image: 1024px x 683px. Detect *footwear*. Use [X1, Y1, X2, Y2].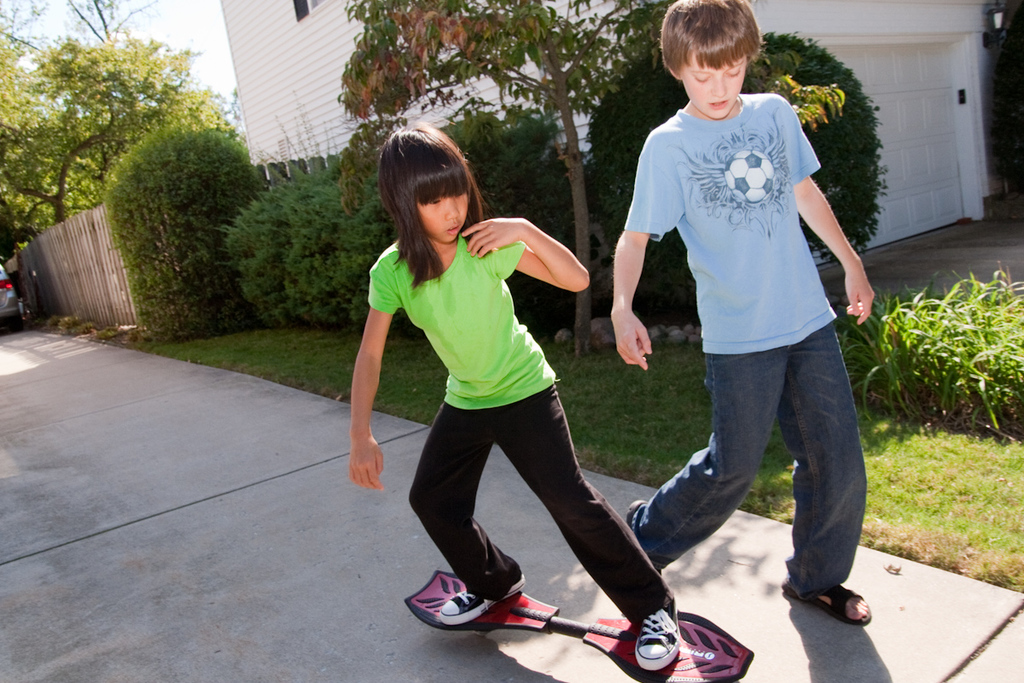
[441, 577, 525, 625].
